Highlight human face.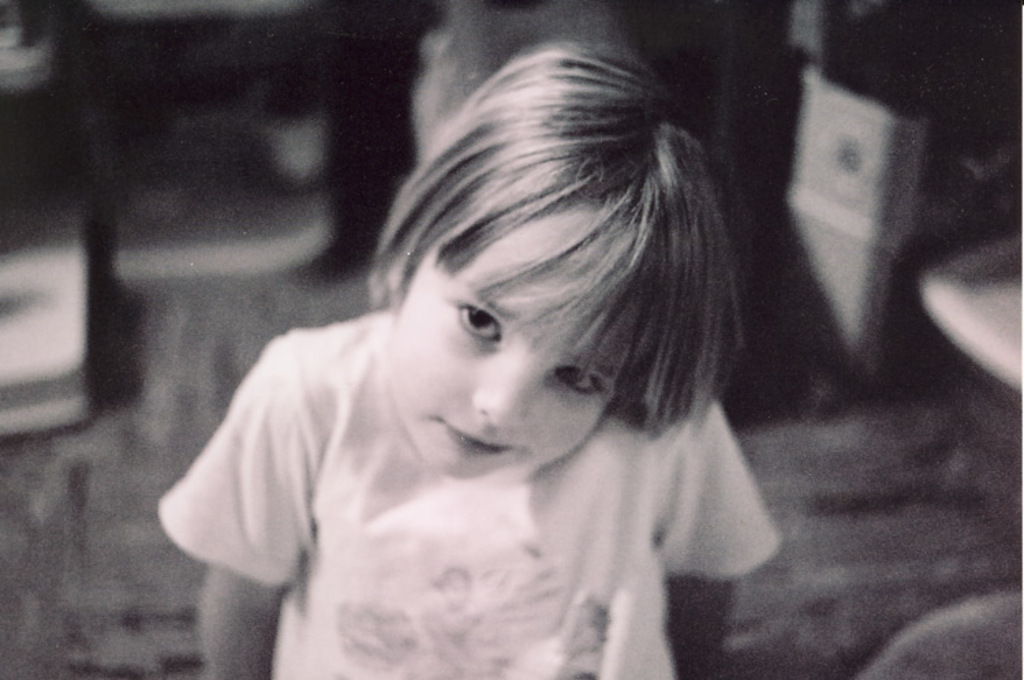
Highlighted region: box(390, 217, 632, 478).
